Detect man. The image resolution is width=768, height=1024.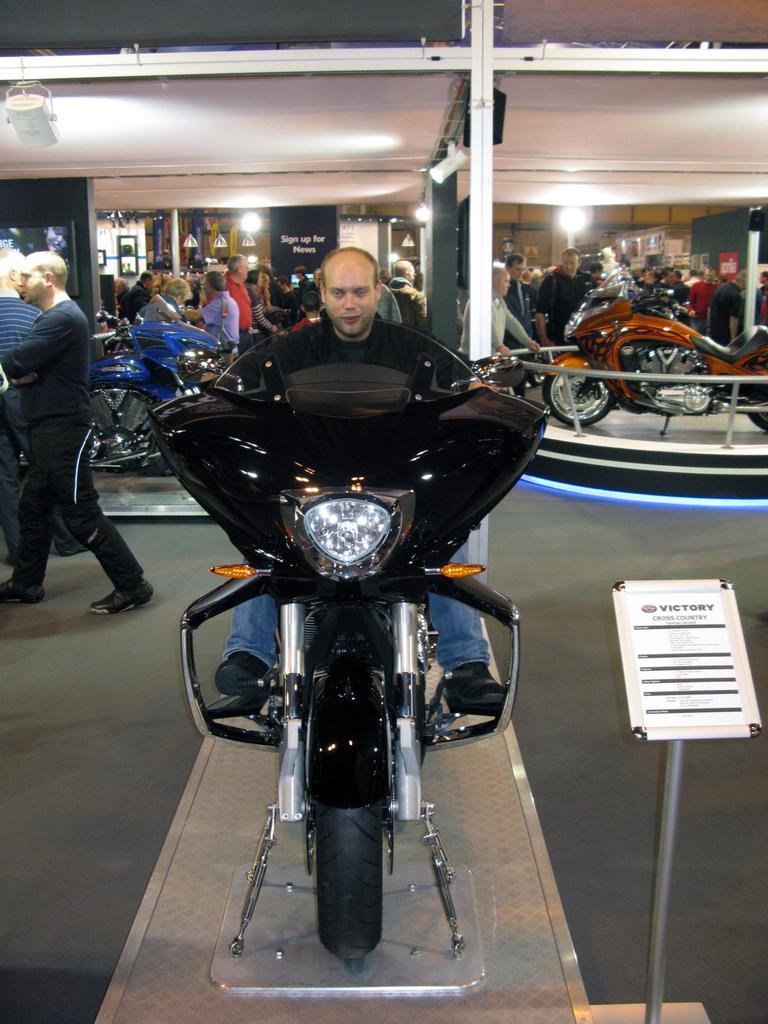
<bbox>122, 270, 153, 316</bbox>.
